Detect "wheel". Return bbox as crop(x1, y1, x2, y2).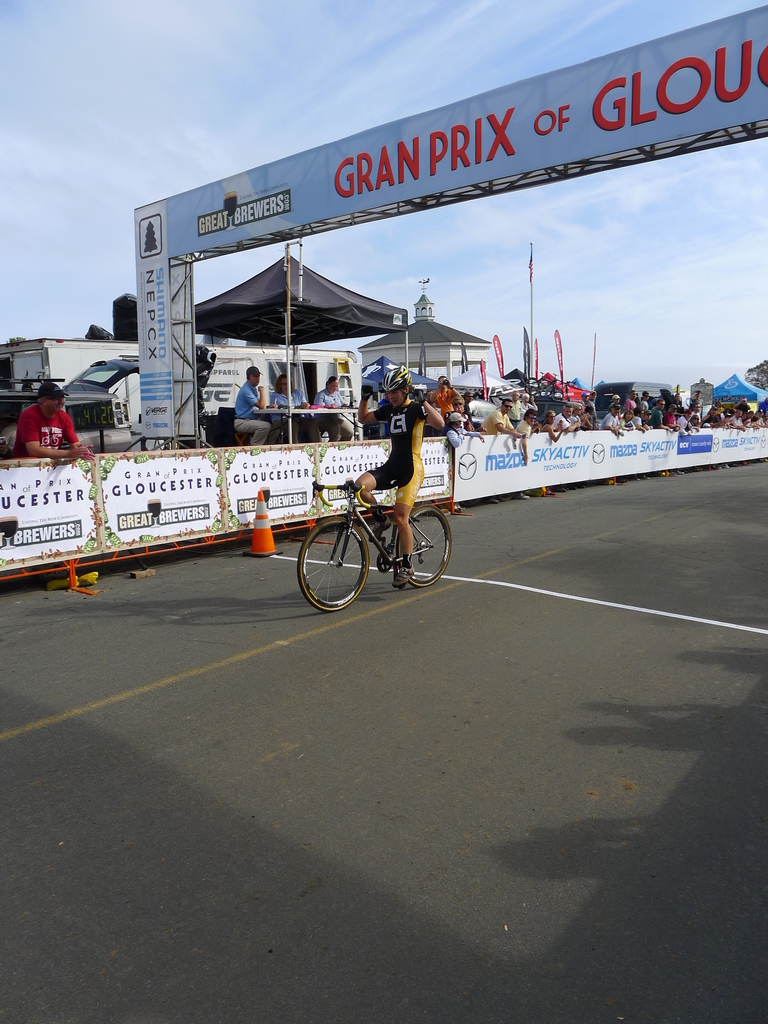
crop(401, 512, 455, 586).
